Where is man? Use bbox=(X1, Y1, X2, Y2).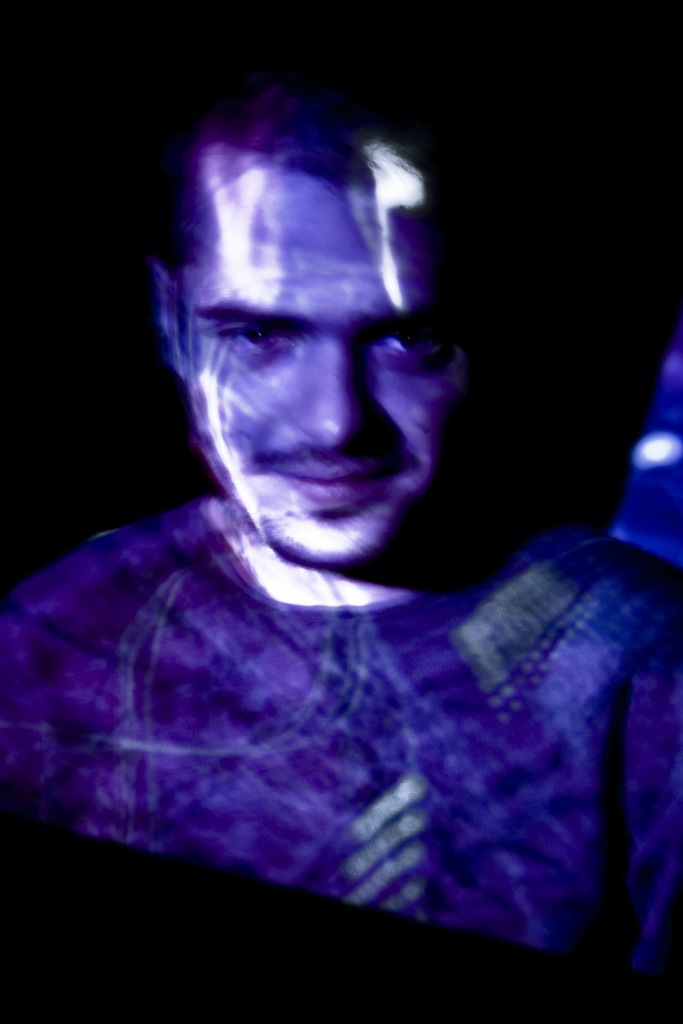
bbox=(8, 76, 647, 961).
